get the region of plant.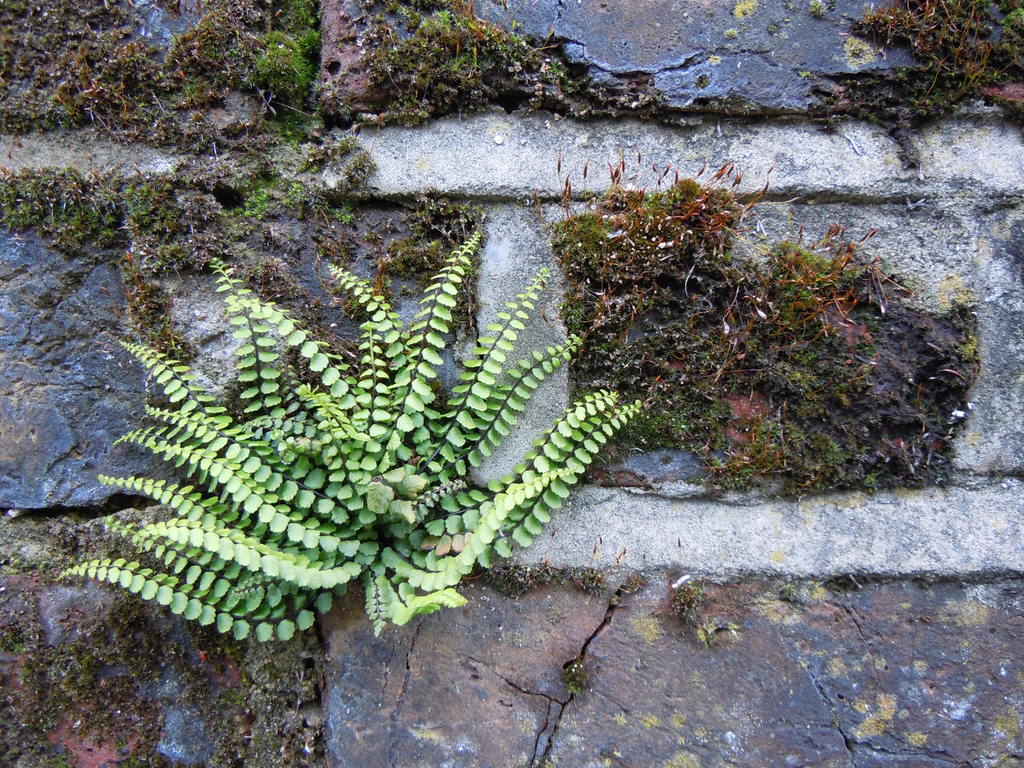
(left=662, top=572, right=721, bottom=643).
